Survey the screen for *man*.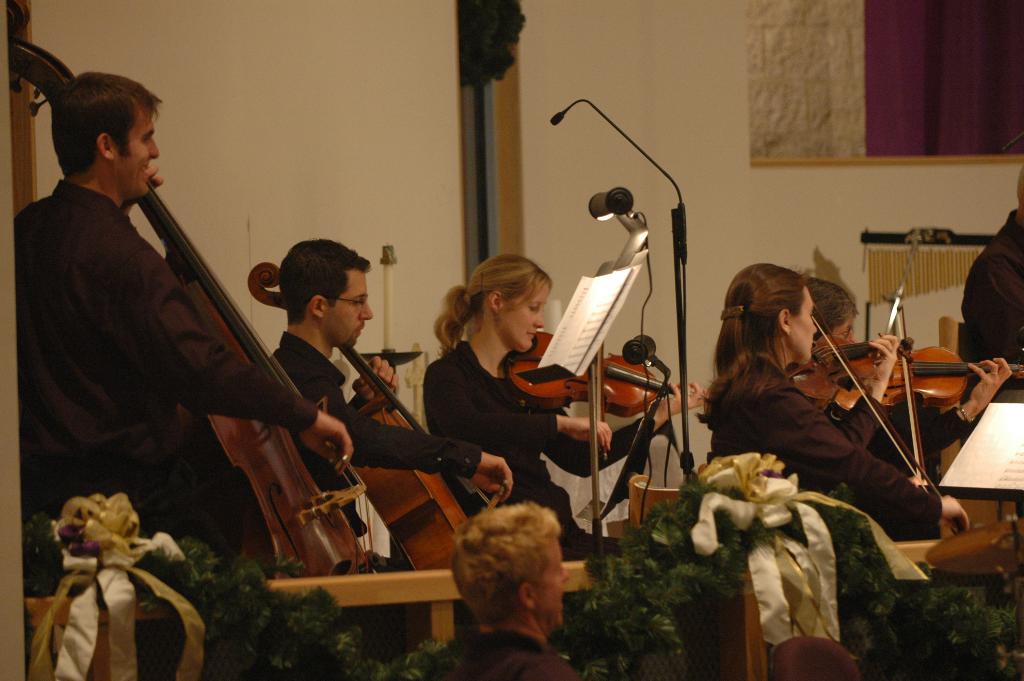
Survey found: <region>269, 240, 508, 536</region>.
